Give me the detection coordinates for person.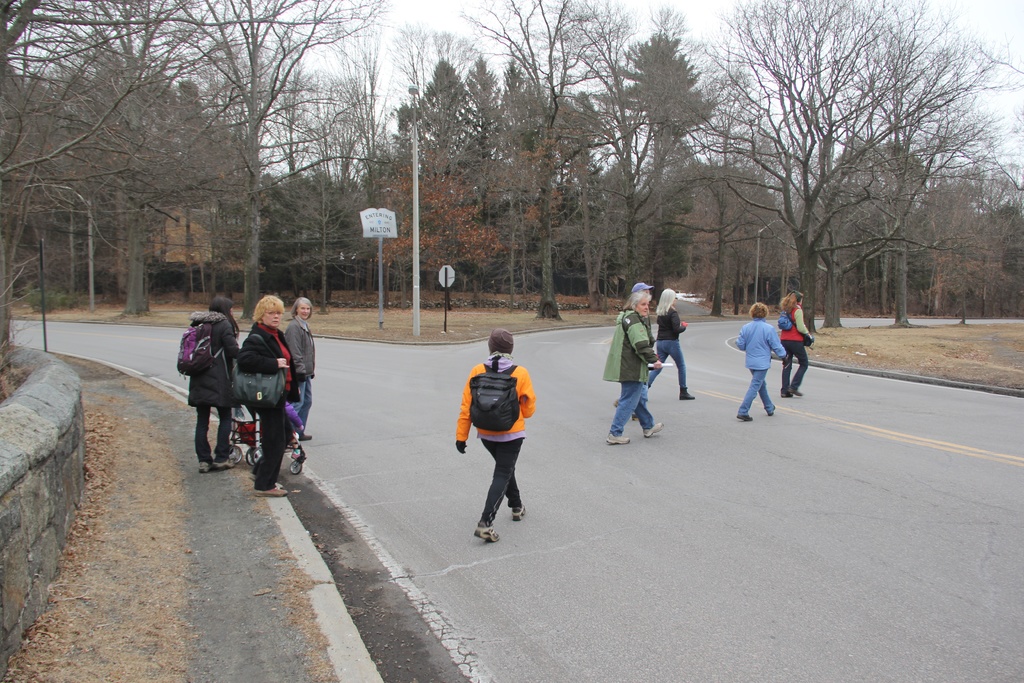
x1=459 y1=327 x2=541 y2=541.
